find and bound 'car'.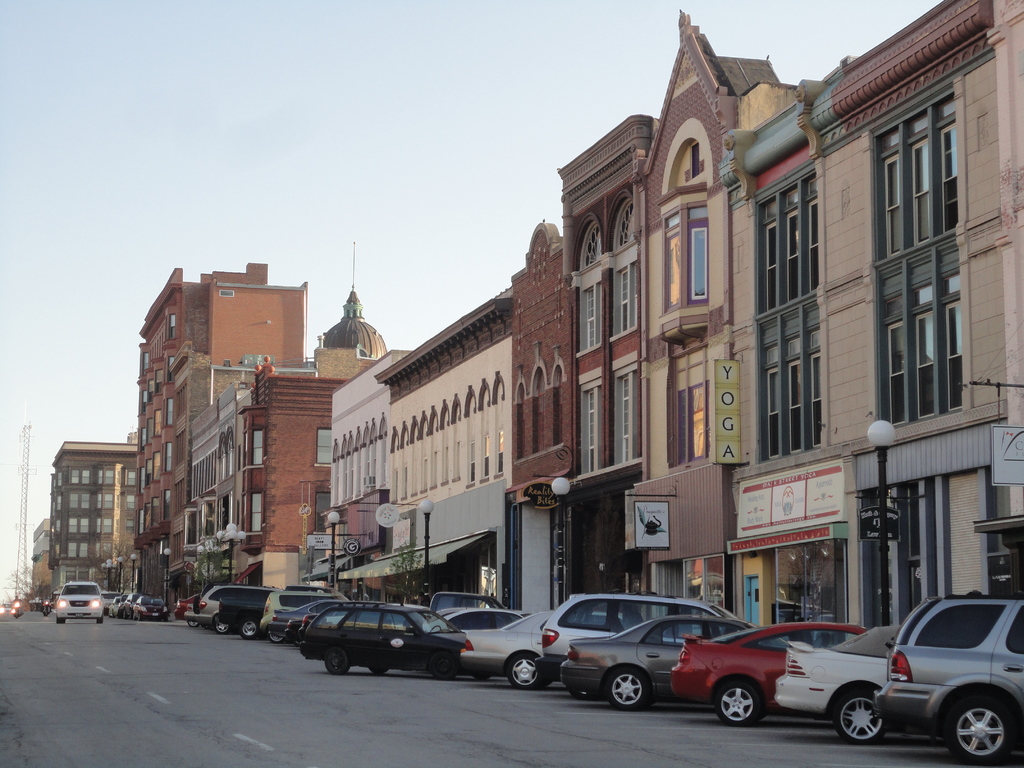
Bound: [464, 613, 562, 695].
